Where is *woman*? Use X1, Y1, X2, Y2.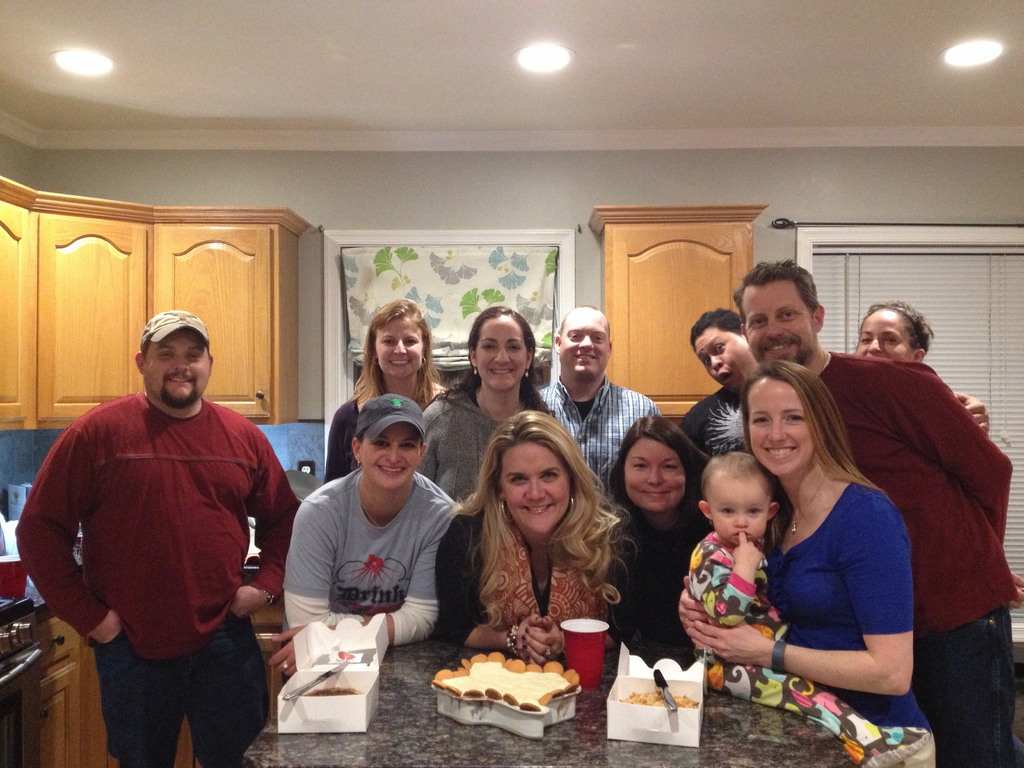
266, 393, 461, 682.
